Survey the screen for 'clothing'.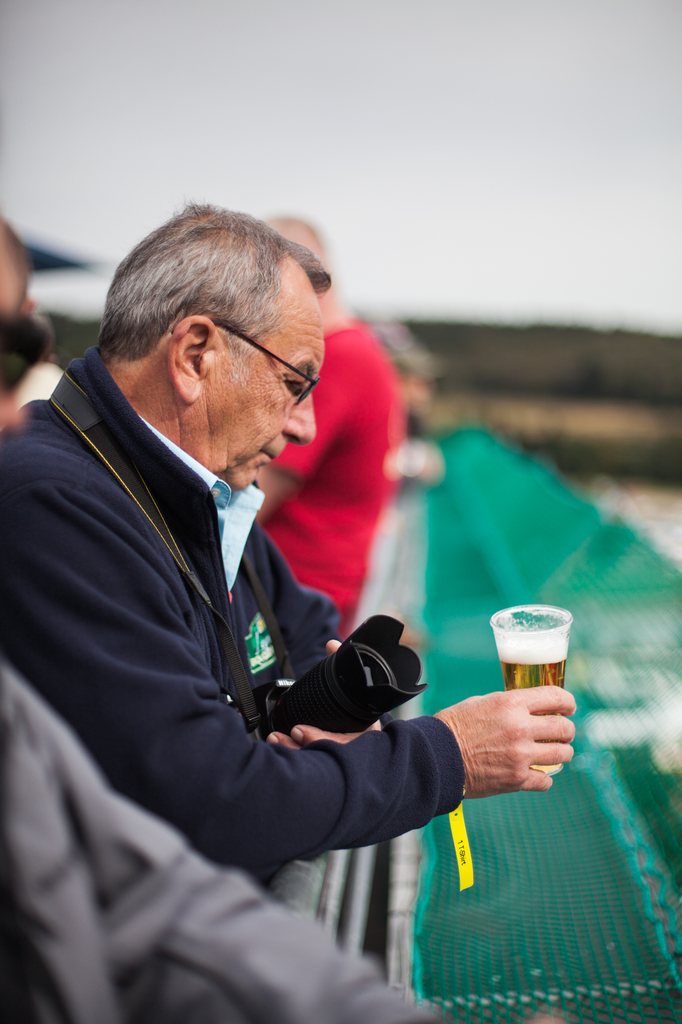
Survey found: box(274, 325, 400, 636).
